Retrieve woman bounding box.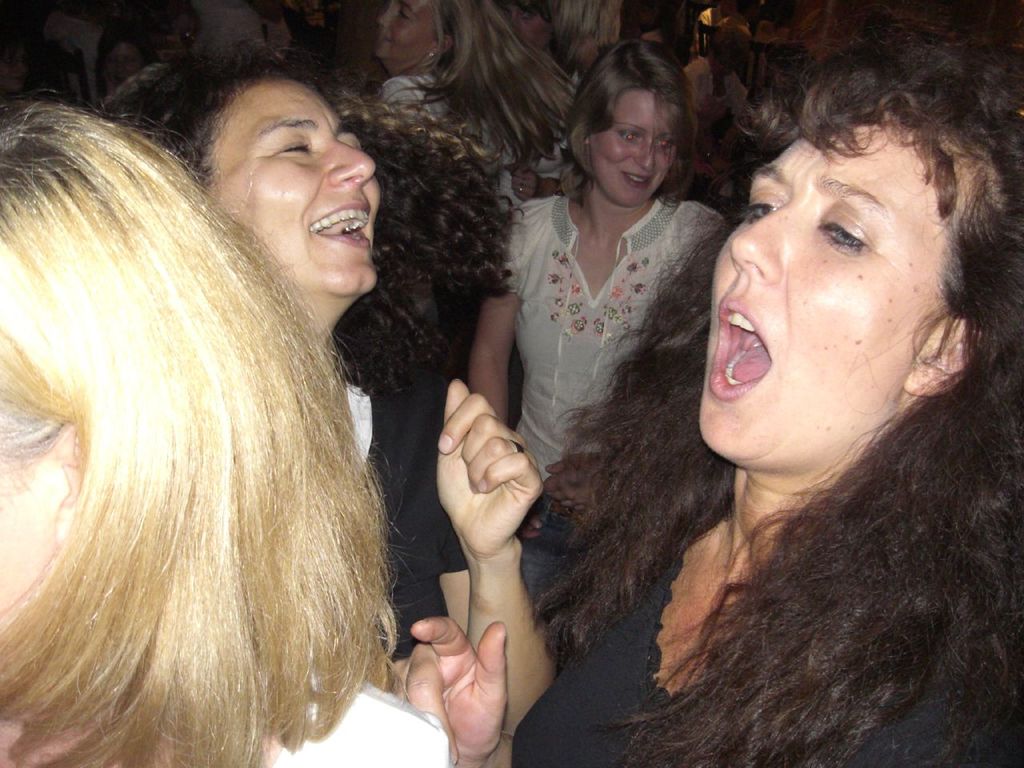
Bounding box: x1=0 y1=95 x2=442 y2=767.
